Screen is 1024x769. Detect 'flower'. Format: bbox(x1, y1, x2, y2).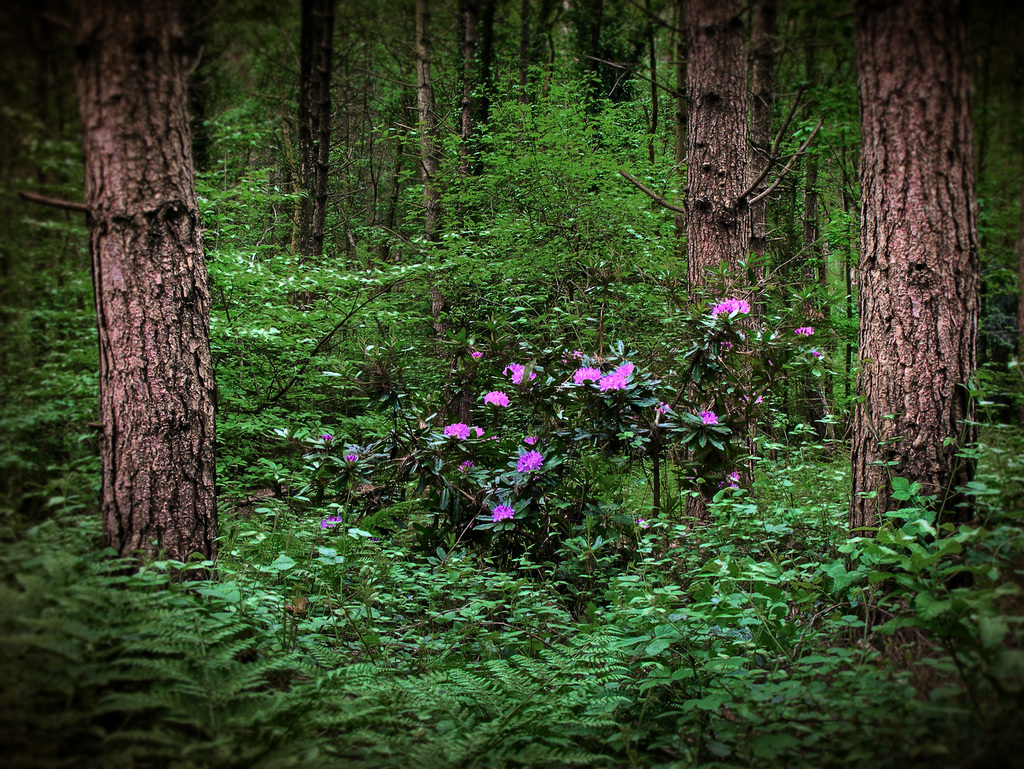
bbox(458, 458, 476, 471).
